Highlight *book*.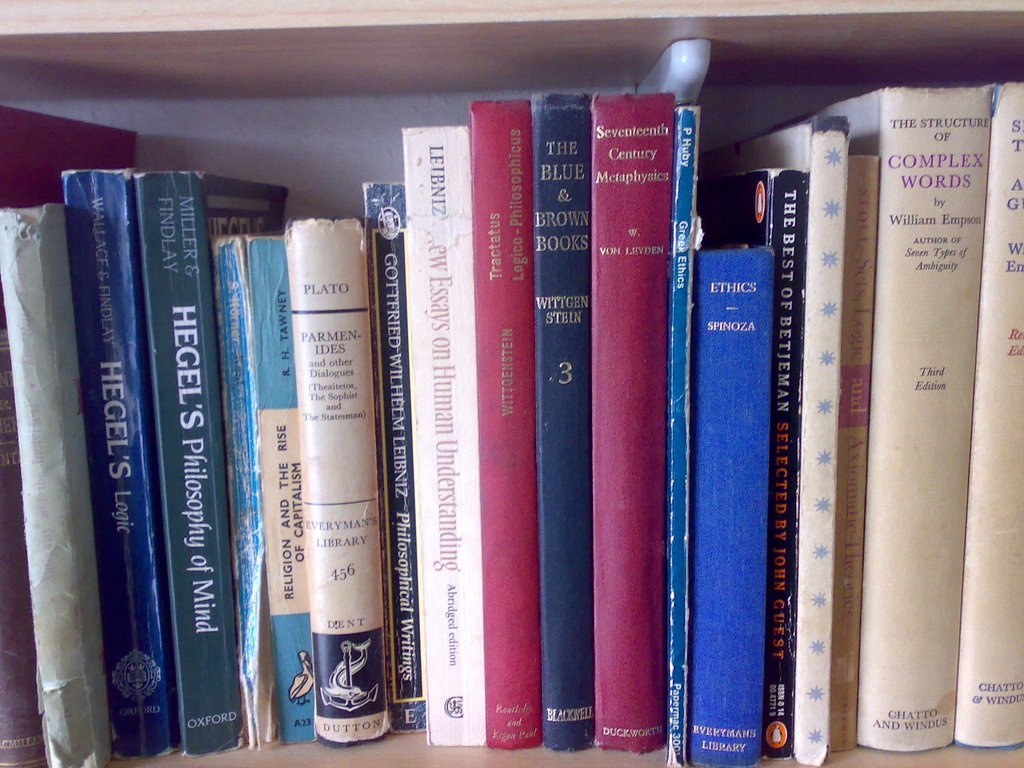
Highlighted region: [x1=530, y1=82, x2=599, y2=764].
